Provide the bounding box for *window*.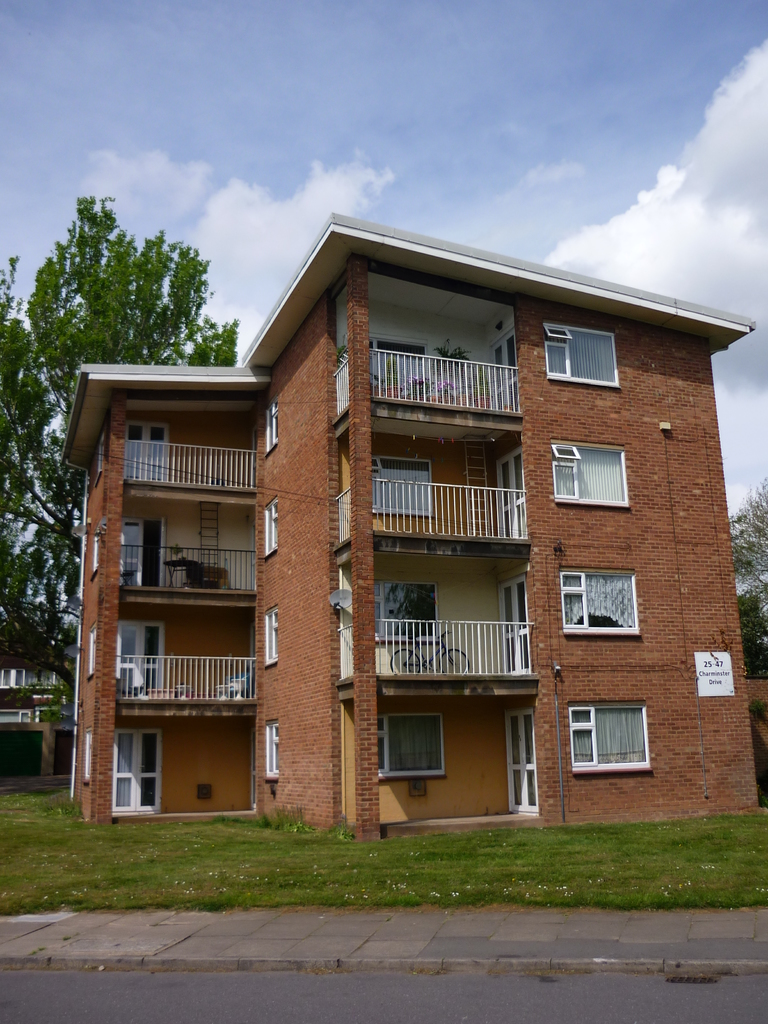
[left=360, top=342, right=438, bottom=403].
